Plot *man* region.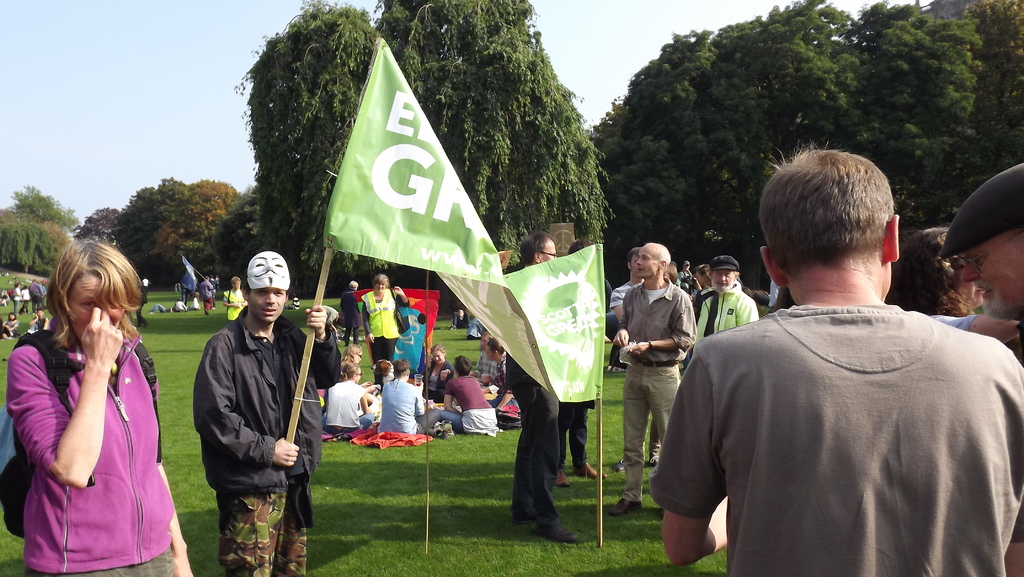
Plotted at 198 273 215 317.
